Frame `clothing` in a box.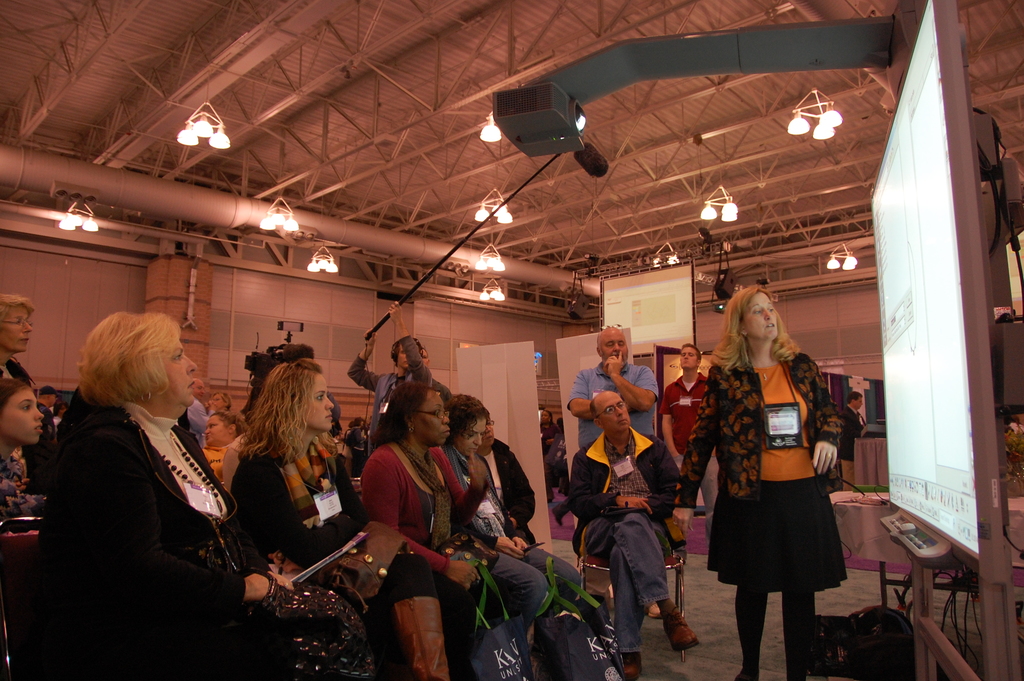
crop(344, 339, 433, 463).
